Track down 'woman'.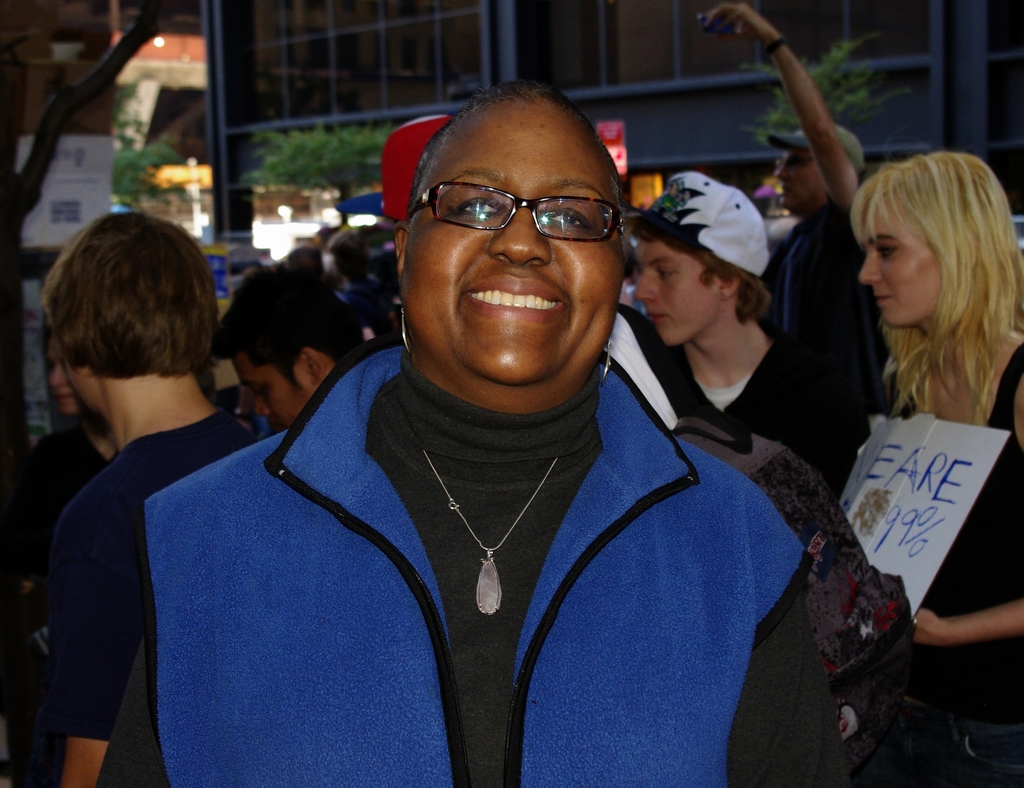
Tracked to left=800, top=140, right=1022, bottom=750.
